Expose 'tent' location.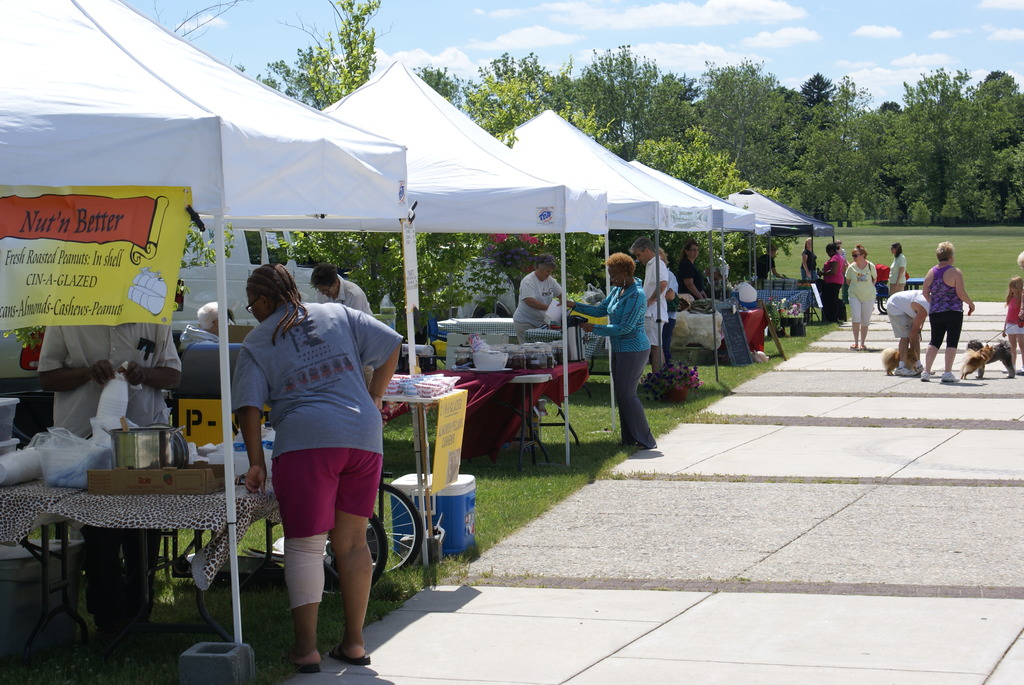
Exposed at l=630, t=158, r=759, b=331.
